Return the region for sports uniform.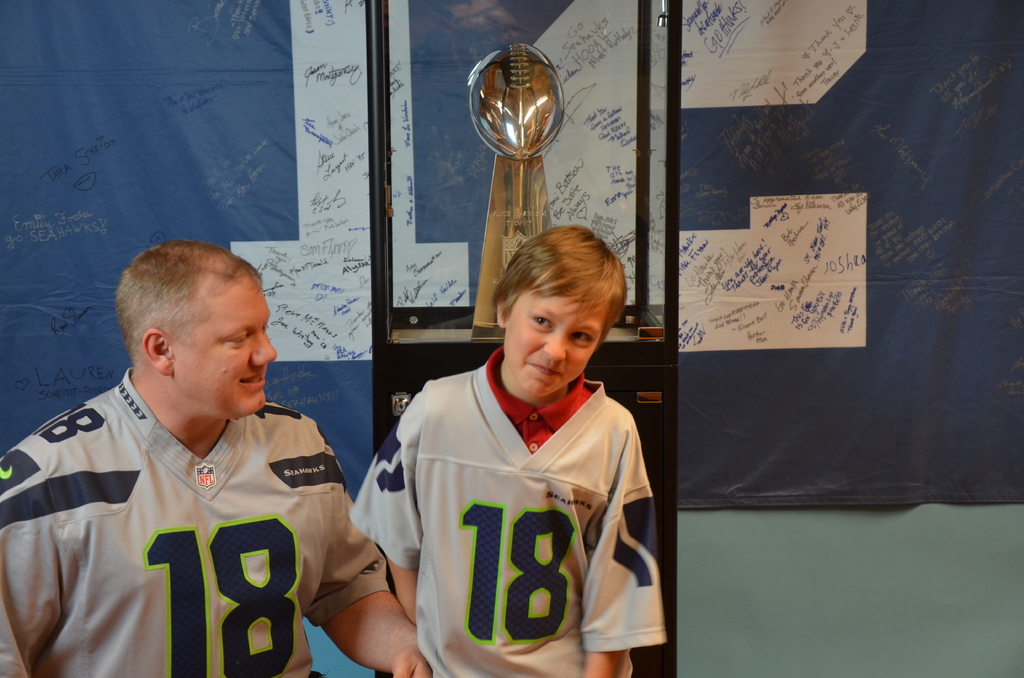
locate(340, 348, 676, 677).
